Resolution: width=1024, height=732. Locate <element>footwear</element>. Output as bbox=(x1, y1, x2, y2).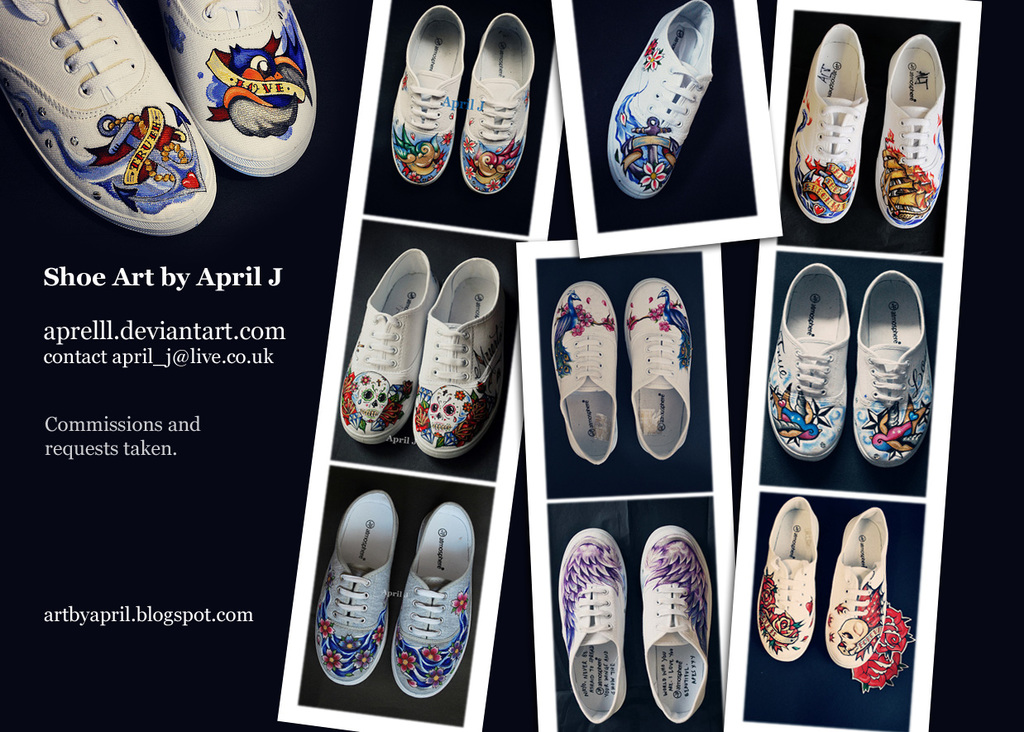
bbox=(165, 0, 318, 180).
